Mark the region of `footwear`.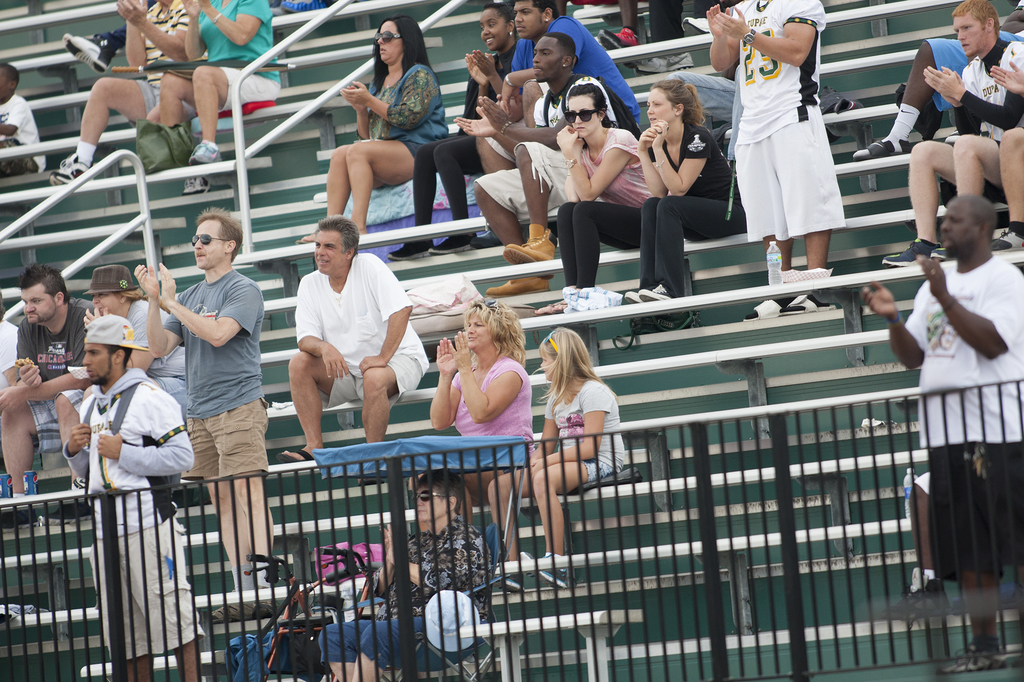
Region: {"x1": 189, "y1": 137, "x2": 219, "y2": 162}.
